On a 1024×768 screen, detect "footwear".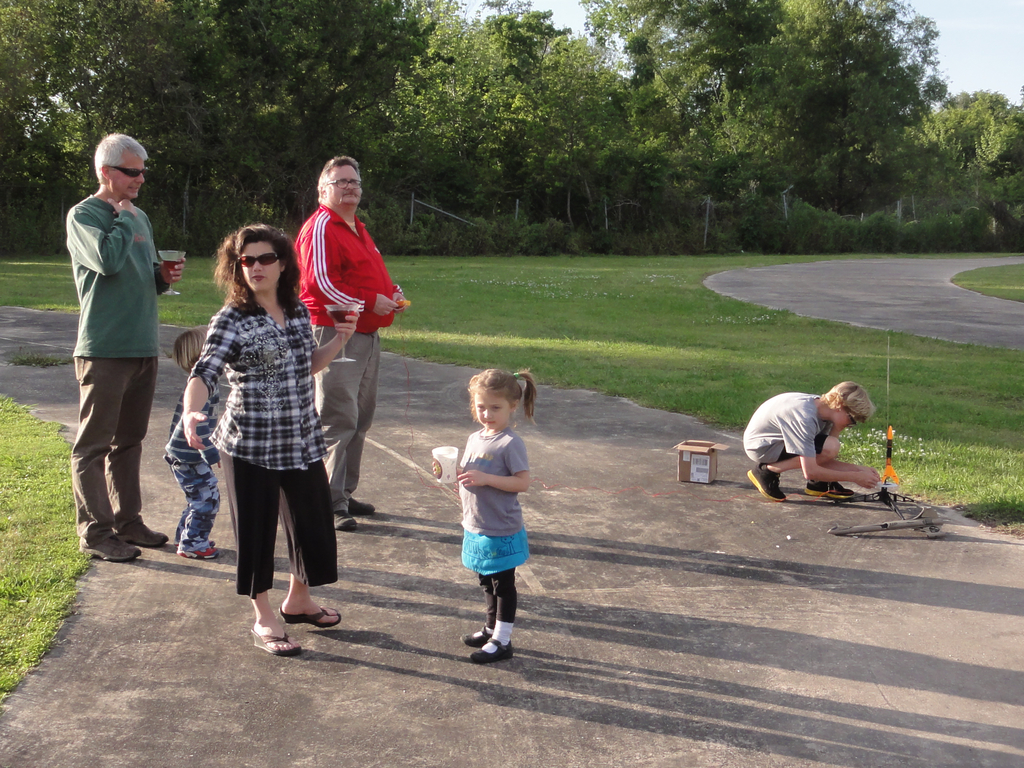
x1=469, y1=637, x2=514, y2=665.
